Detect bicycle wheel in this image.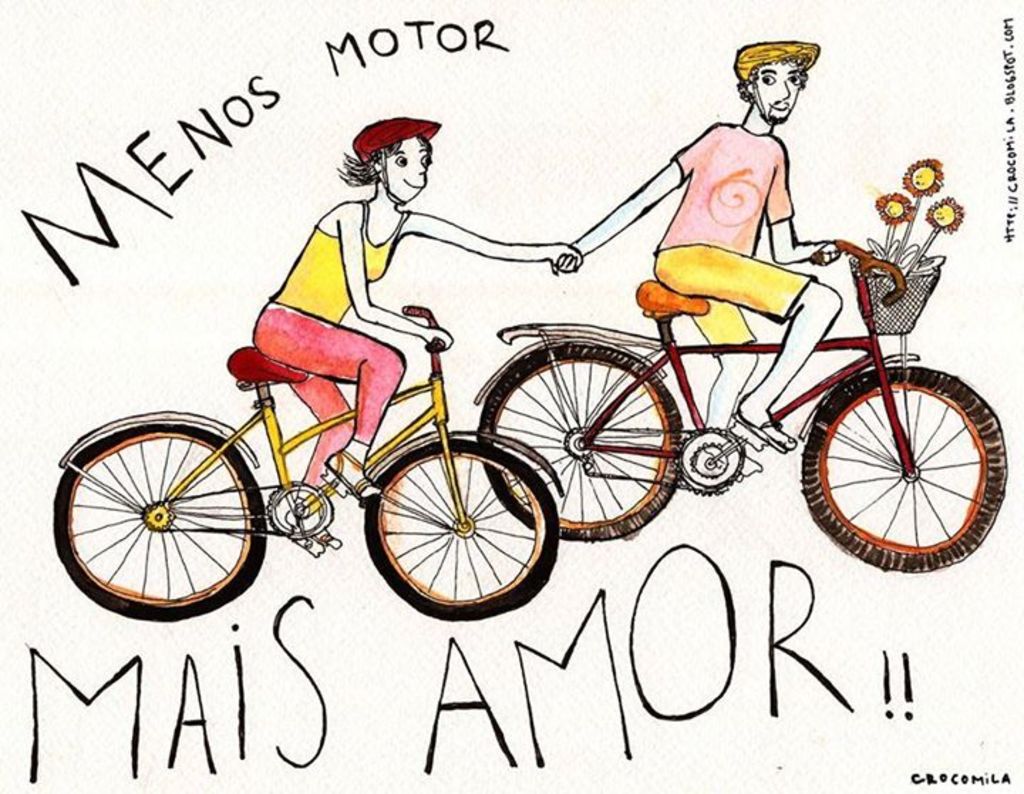
Detection: crop(486, 344, 686, 542).
